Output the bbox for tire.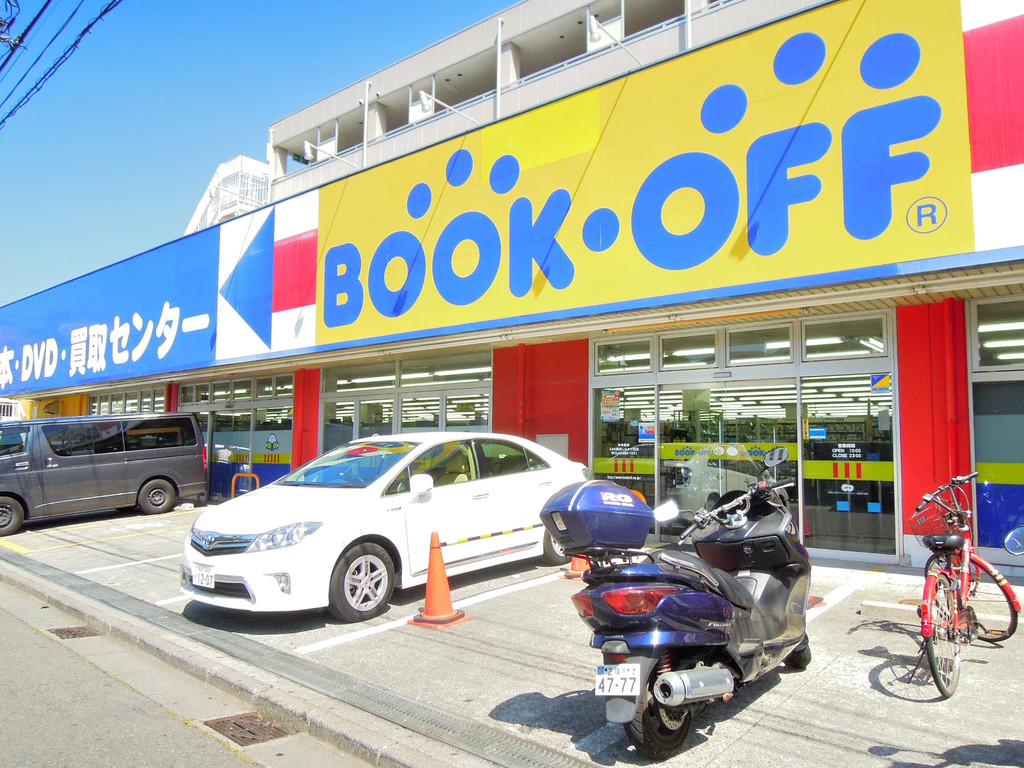
{"left": 140, "top": 479, "right": 177, "bottom": 515}.
